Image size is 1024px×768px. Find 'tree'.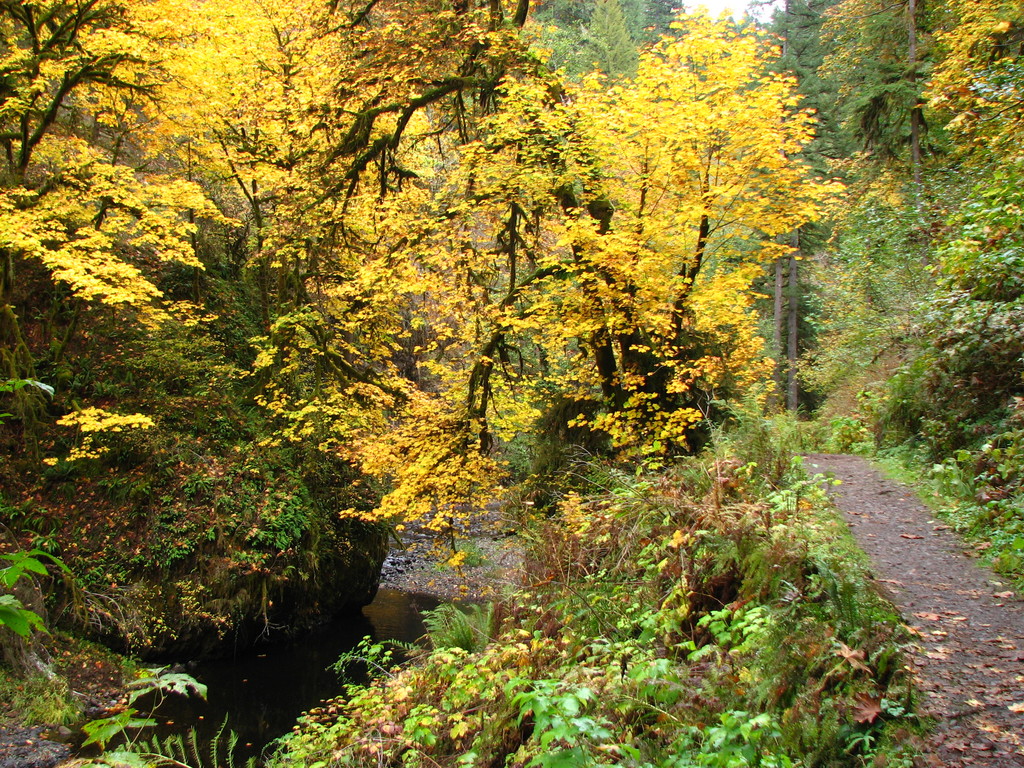
detection(789, 0, 970, 204).
